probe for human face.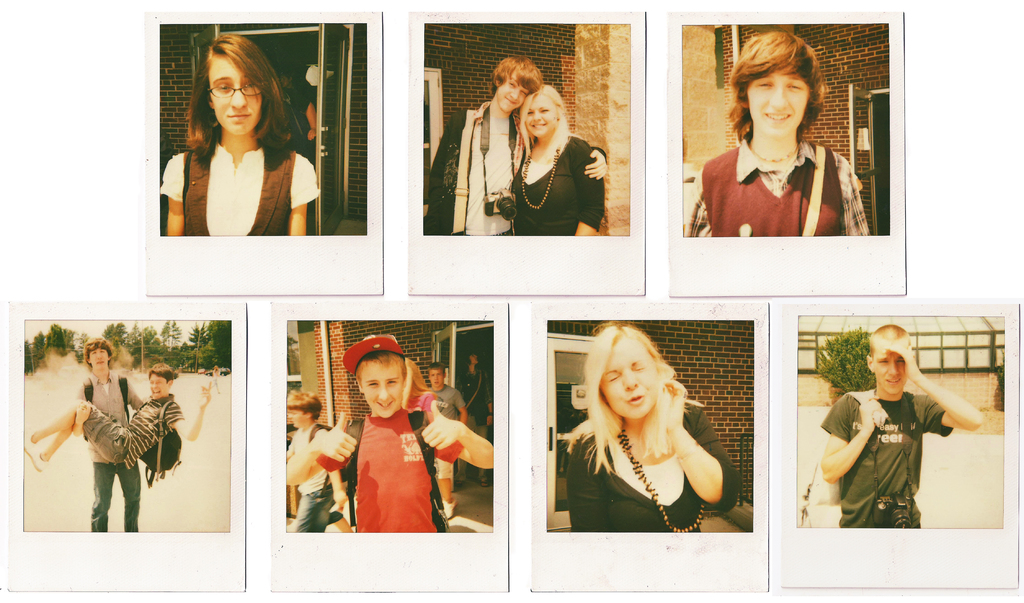
Probe result: box=[521, 95, 555, 134].
